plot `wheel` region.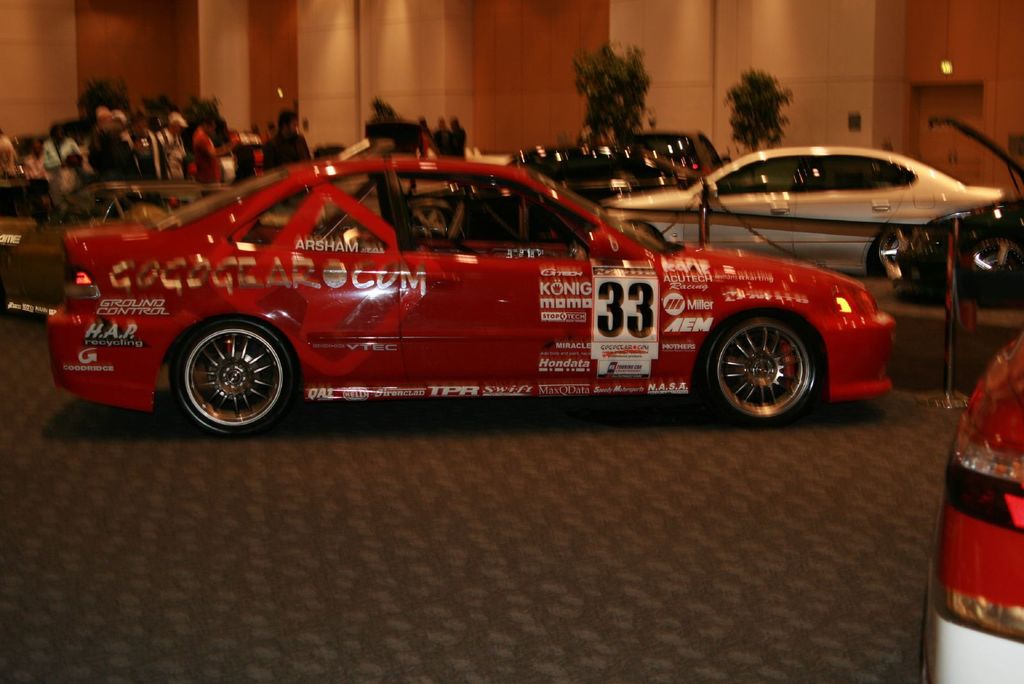
Plotted at x1=708, y1=308, x2=831, y2=415.
